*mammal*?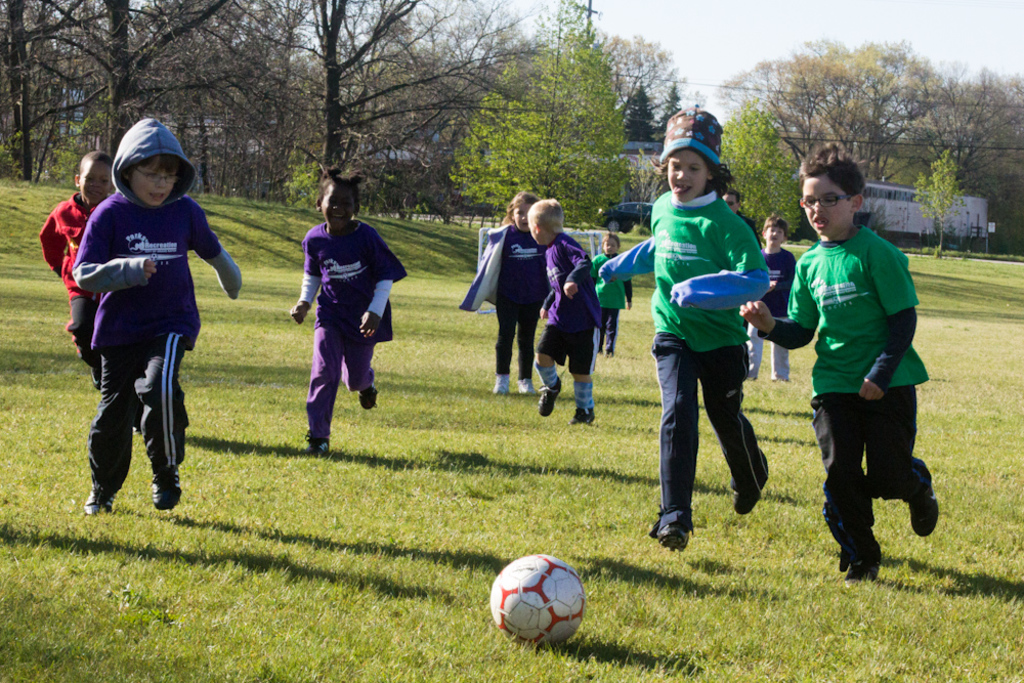
[49,139,229,501]
